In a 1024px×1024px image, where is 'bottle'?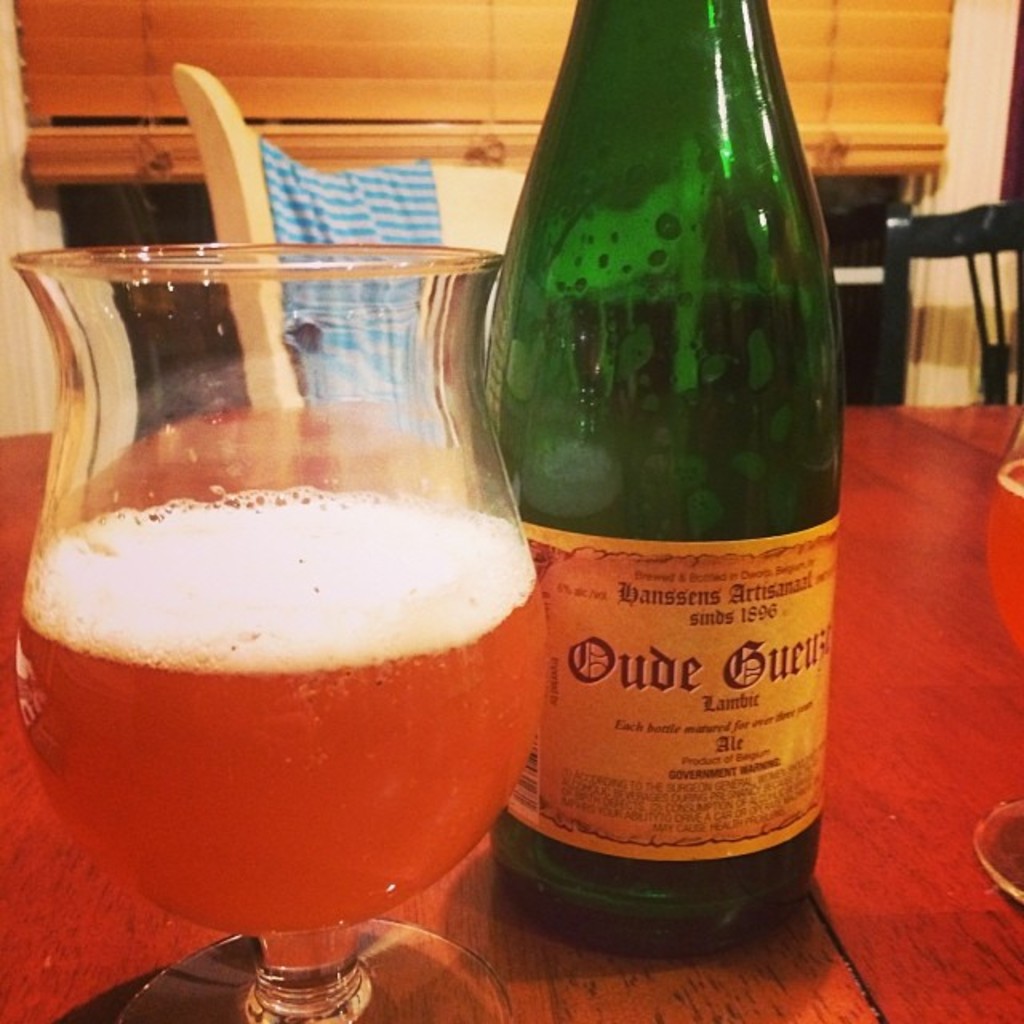
(496,0,848,954).
